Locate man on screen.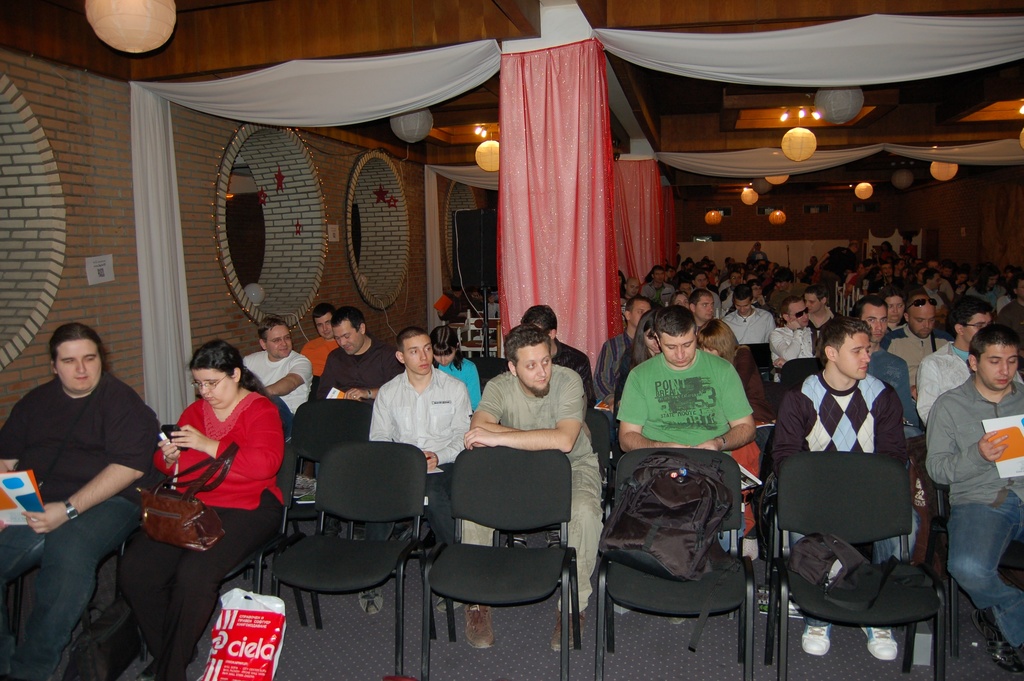
On screen at 641, 265, 675, 306.
